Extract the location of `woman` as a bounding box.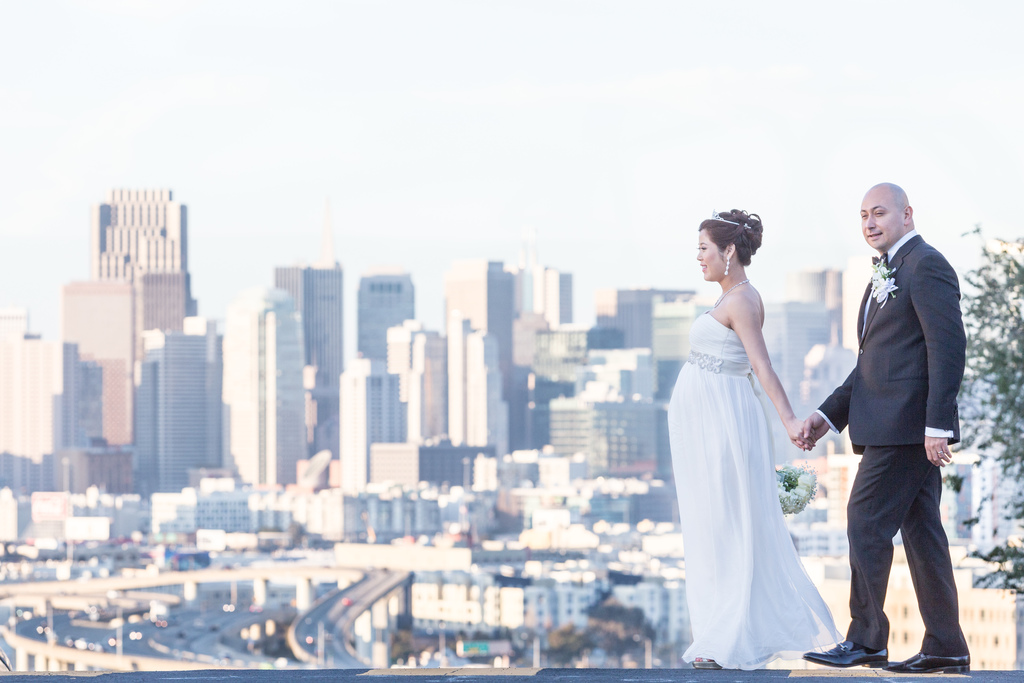
(681,204,863,661).
